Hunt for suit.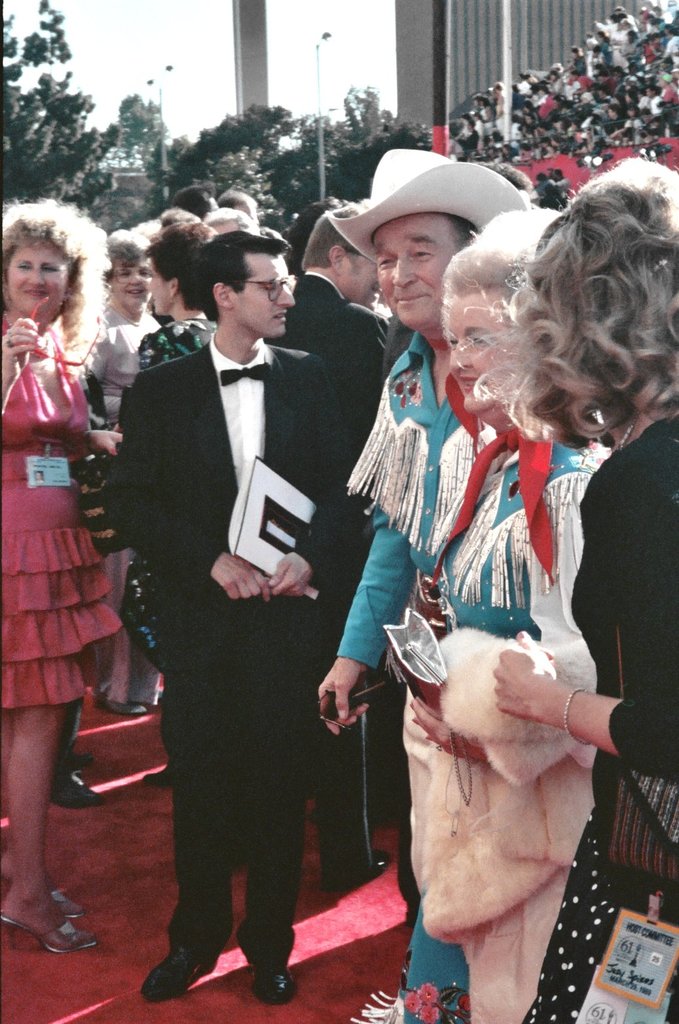
Hunted down at <bbox>111, 196, 362, 1023</bbox>.
